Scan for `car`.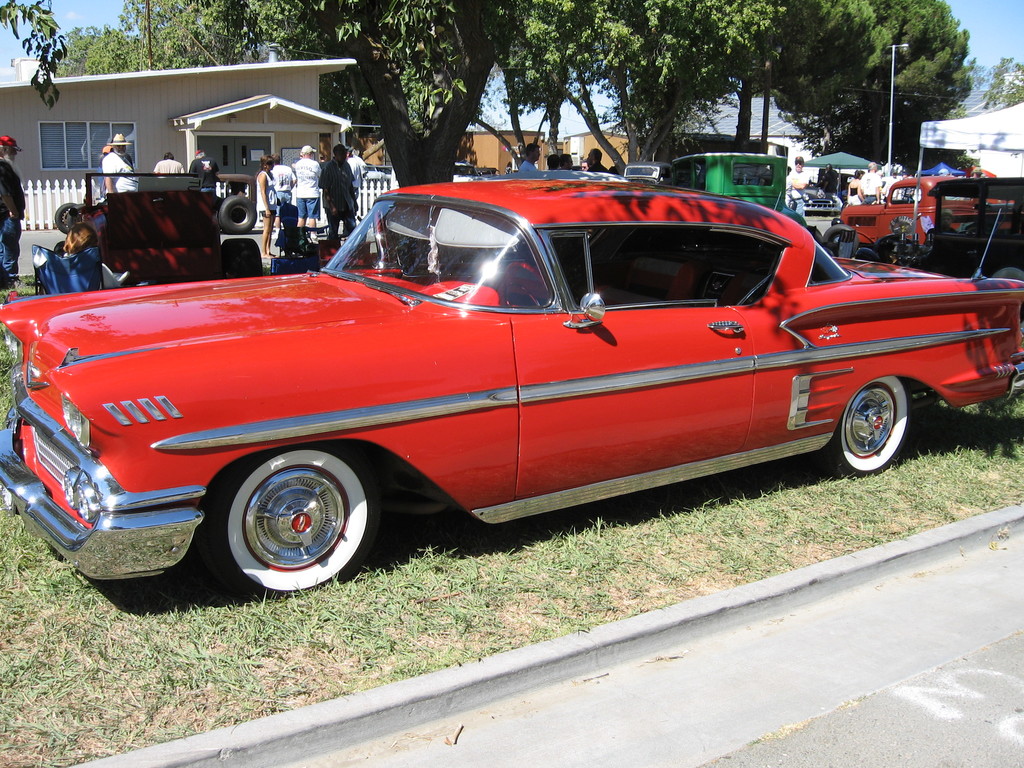
Scan result: (left=674, top=152, right=821, bottom=239).
